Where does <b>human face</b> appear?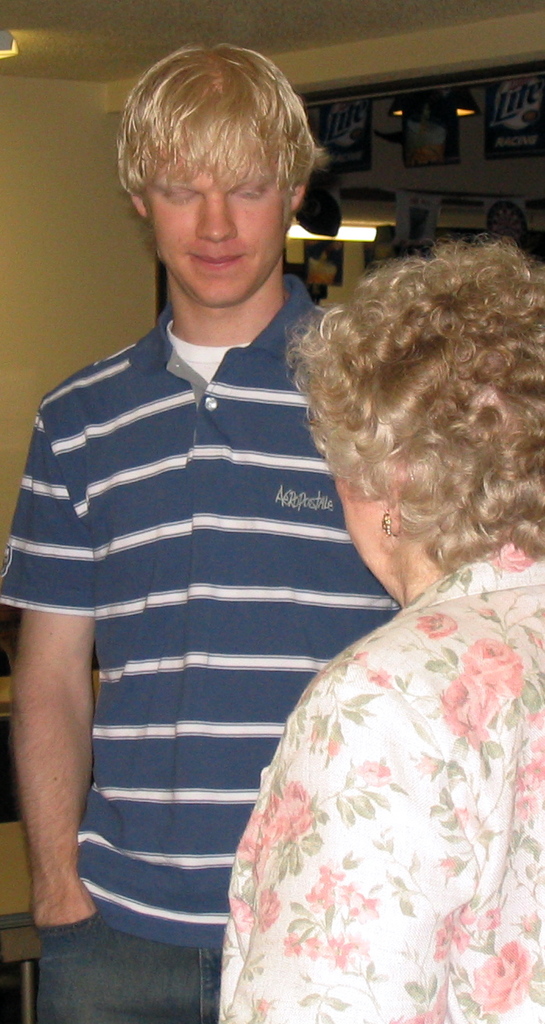
Appears at detection(148, 148, 282, 300).
